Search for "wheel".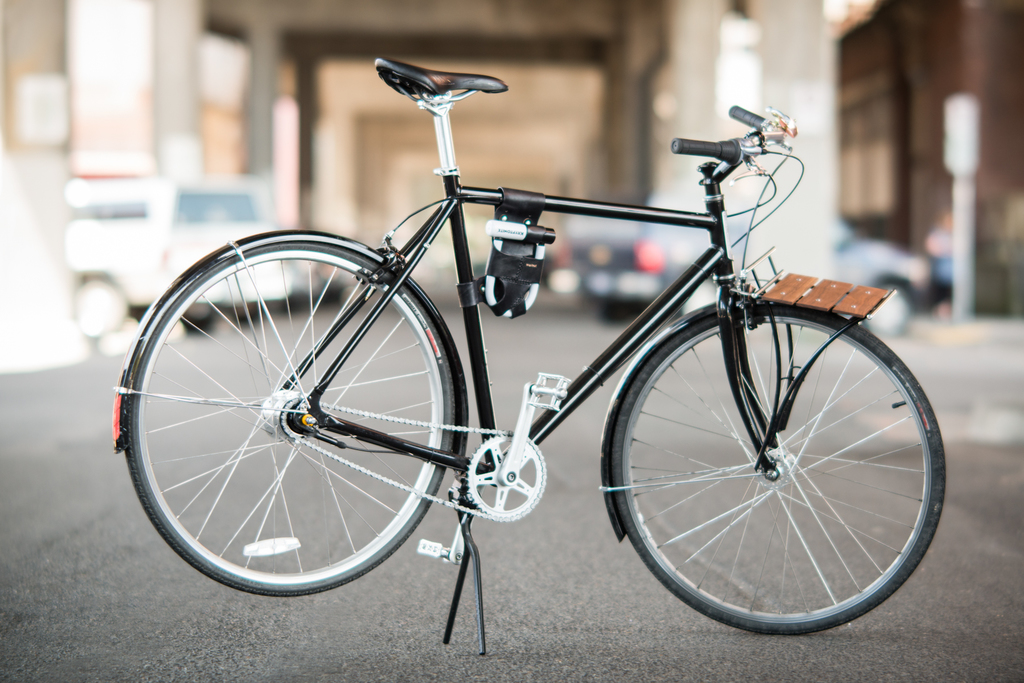
Found at l=126, t=239, r=454, b=596.
